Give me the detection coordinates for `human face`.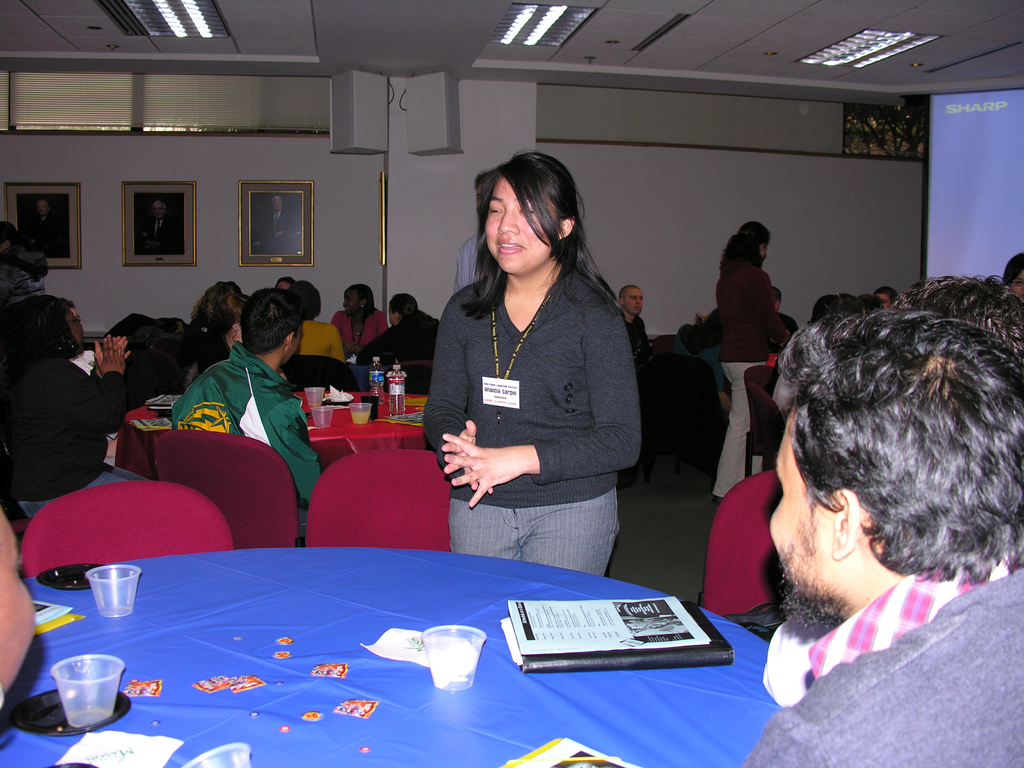
[154,203,161,220].
